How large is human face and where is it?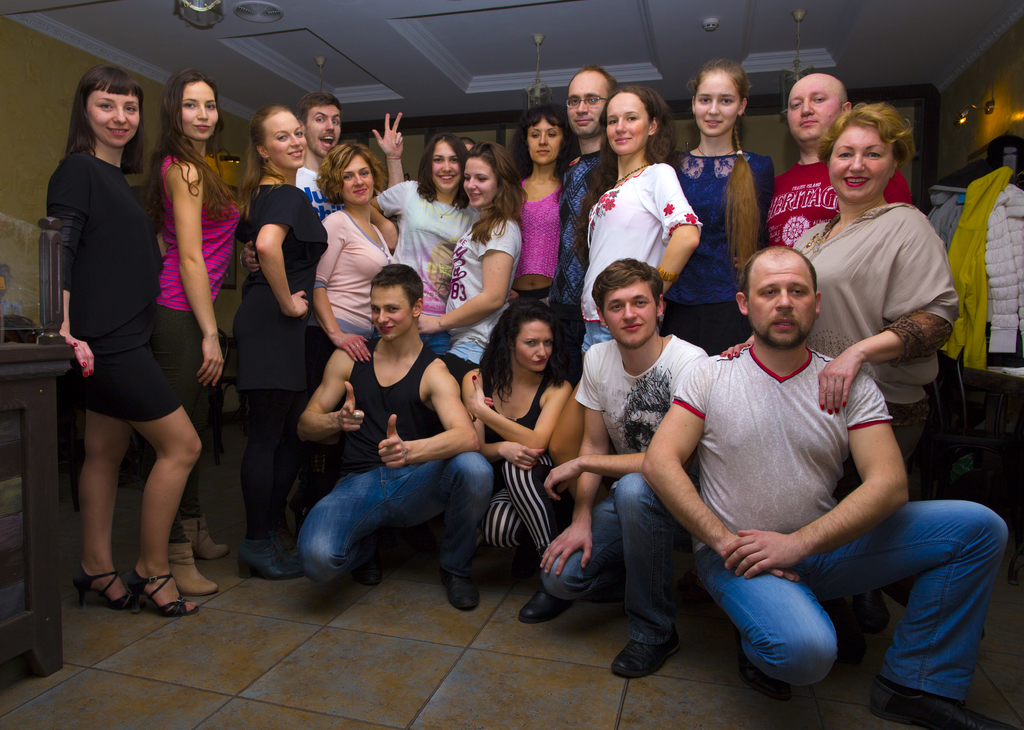
Bounding box: {"left": 570, "top": 79, "right": 609, "bottom": 135}.
